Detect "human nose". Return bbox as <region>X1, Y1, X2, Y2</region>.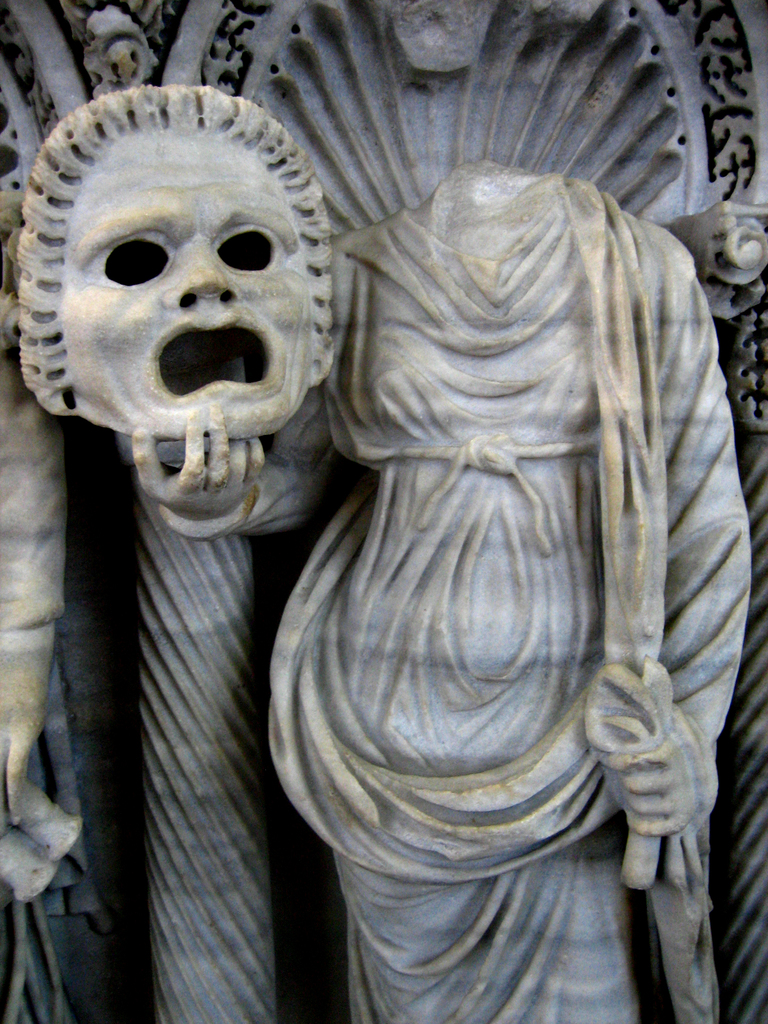
<region>163, 239, 238, 316</region>.
